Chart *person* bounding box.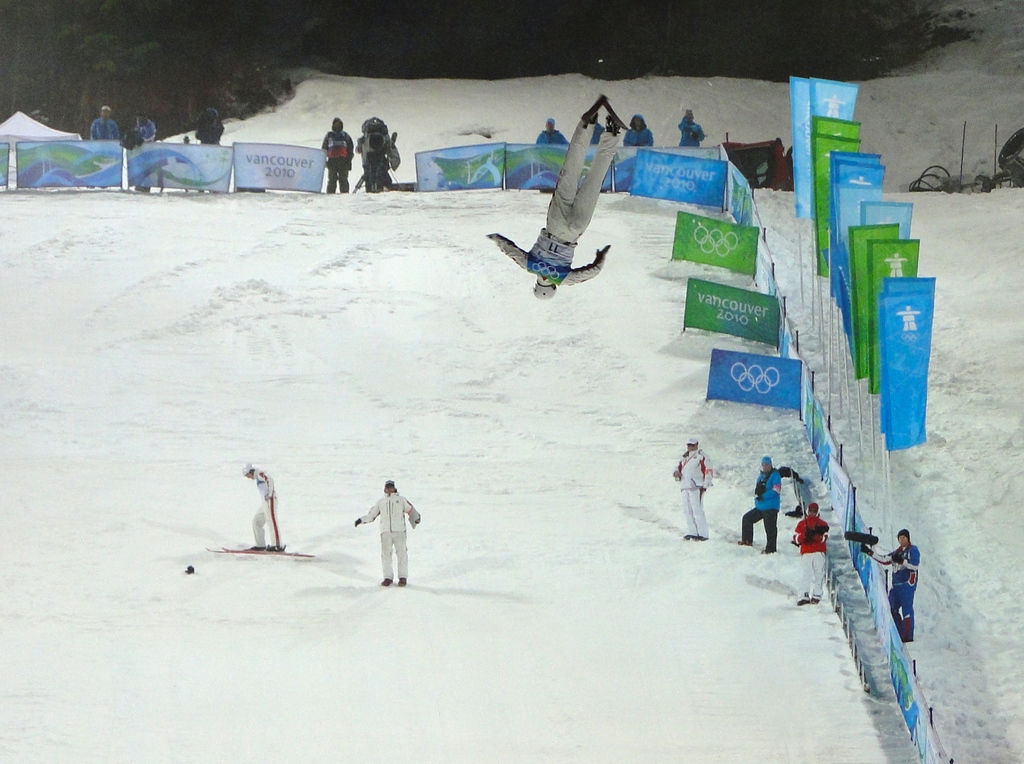
Charted: <bbox>129, 108, 154, 191</bbox>.
